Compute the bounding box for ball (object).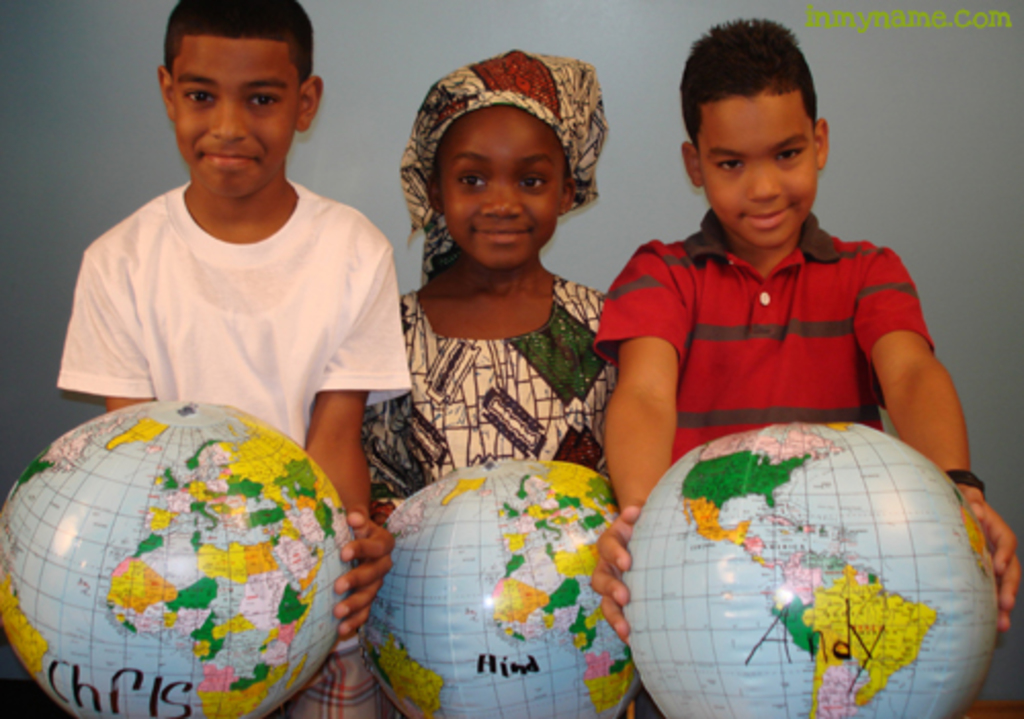
[left=0, top=401, right=358, bottom=717].
